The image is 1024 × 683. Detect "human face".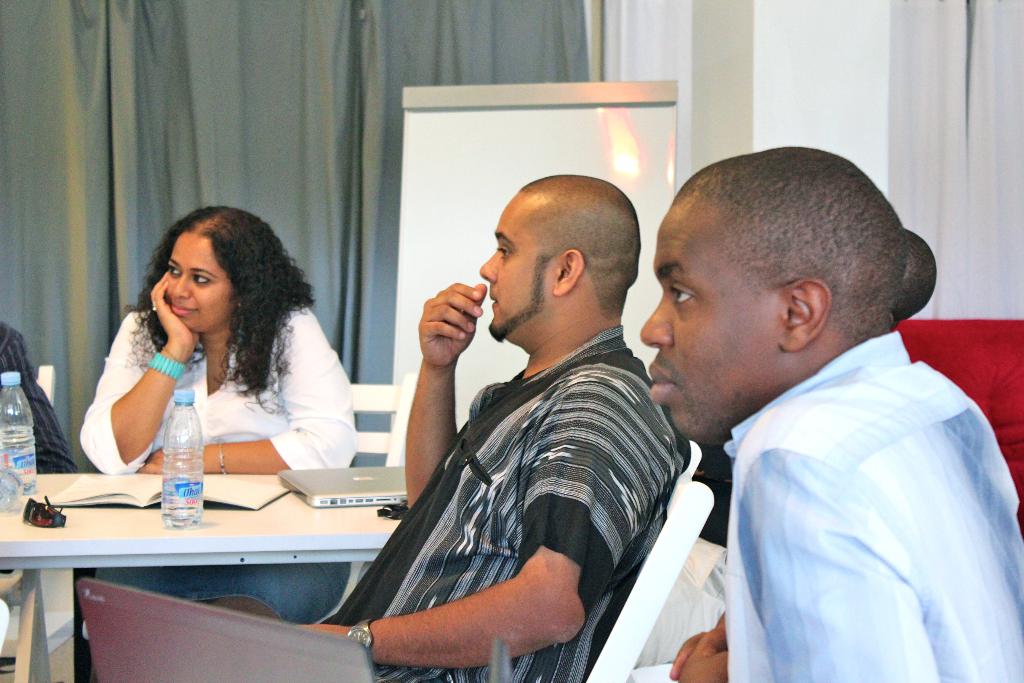
Detection: BBox(164, 231, 235, 336).
